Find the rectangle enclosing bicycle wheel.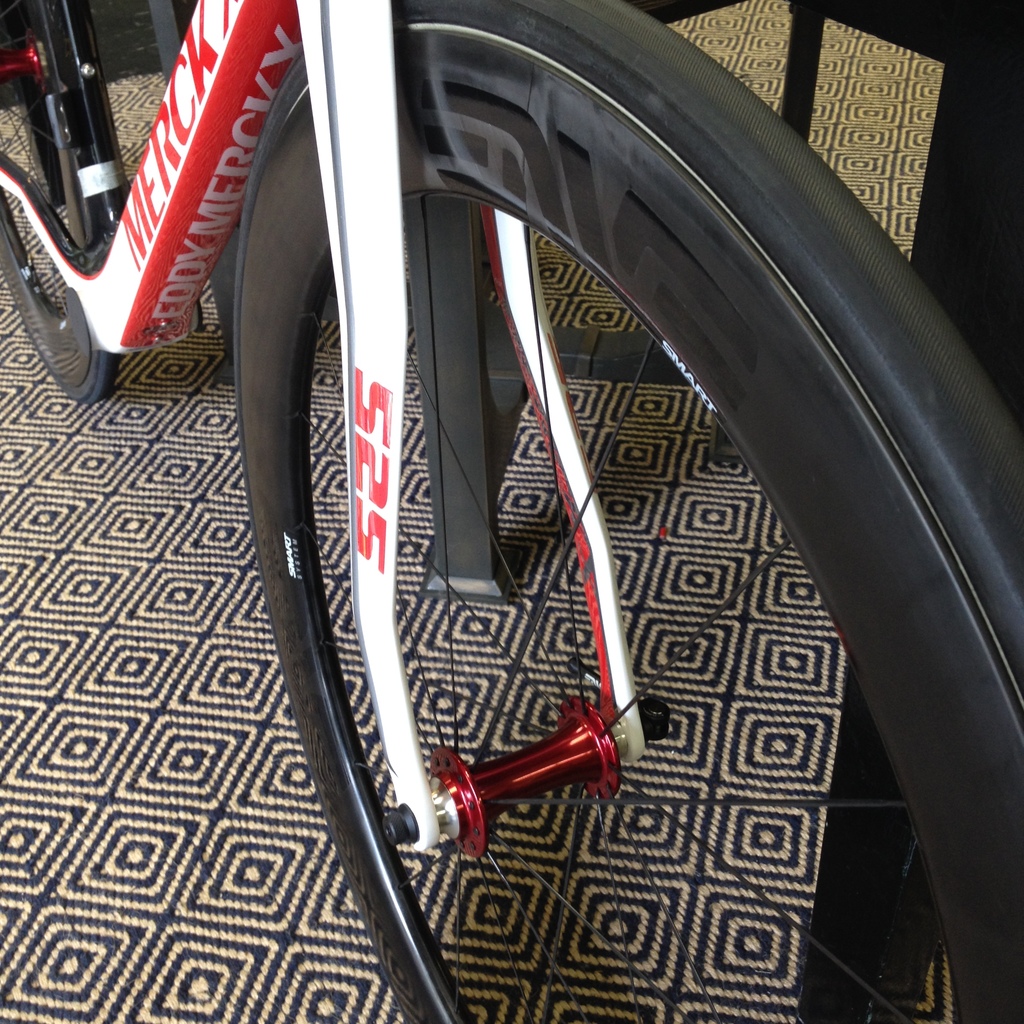
detection(0, 0, 119, 413).
